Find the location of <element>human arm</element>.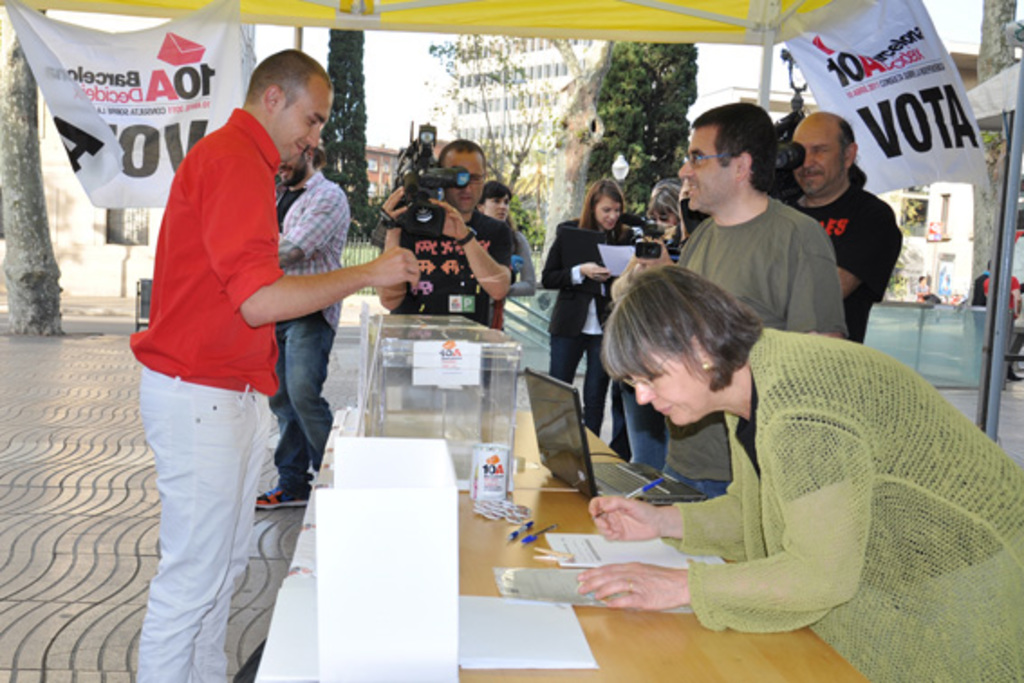
Location: 784:220:849:340.
